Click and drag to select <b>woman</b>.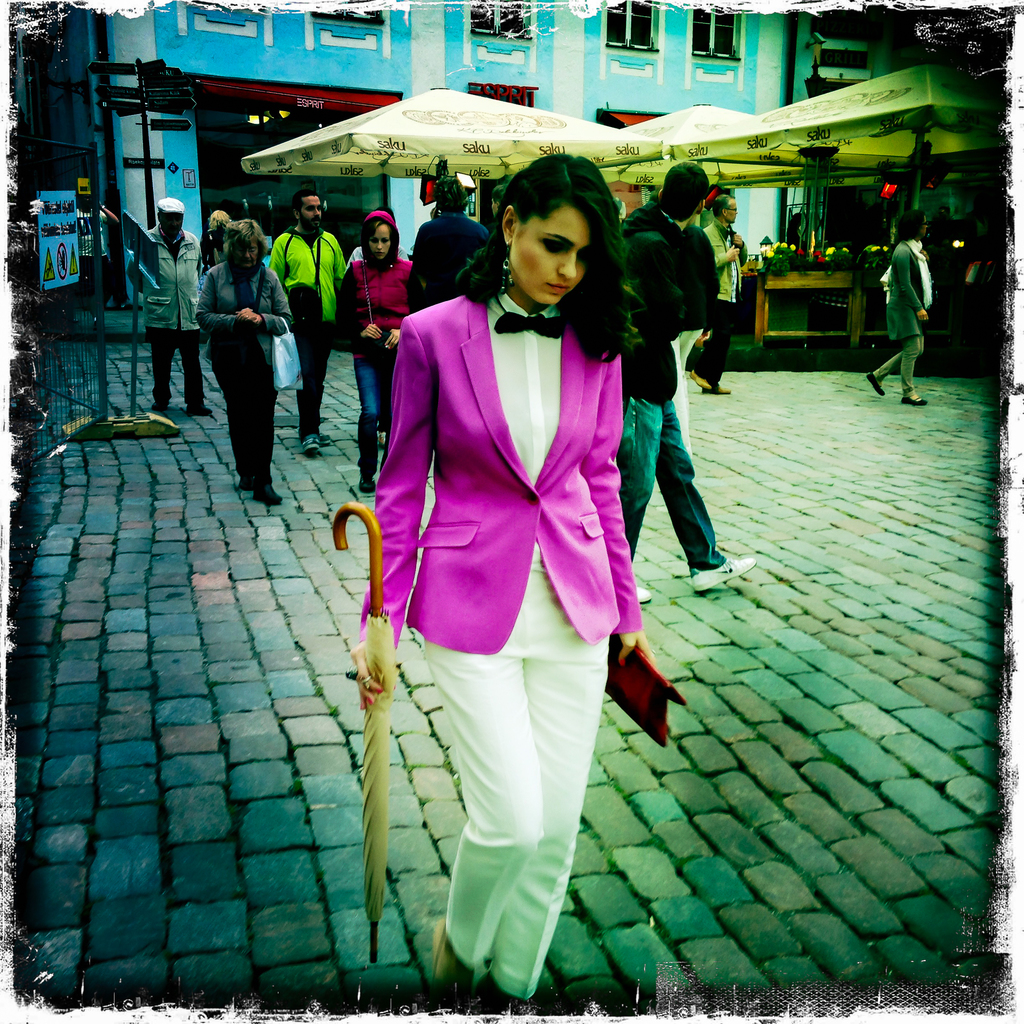
Selection: 186,202,297,519.
